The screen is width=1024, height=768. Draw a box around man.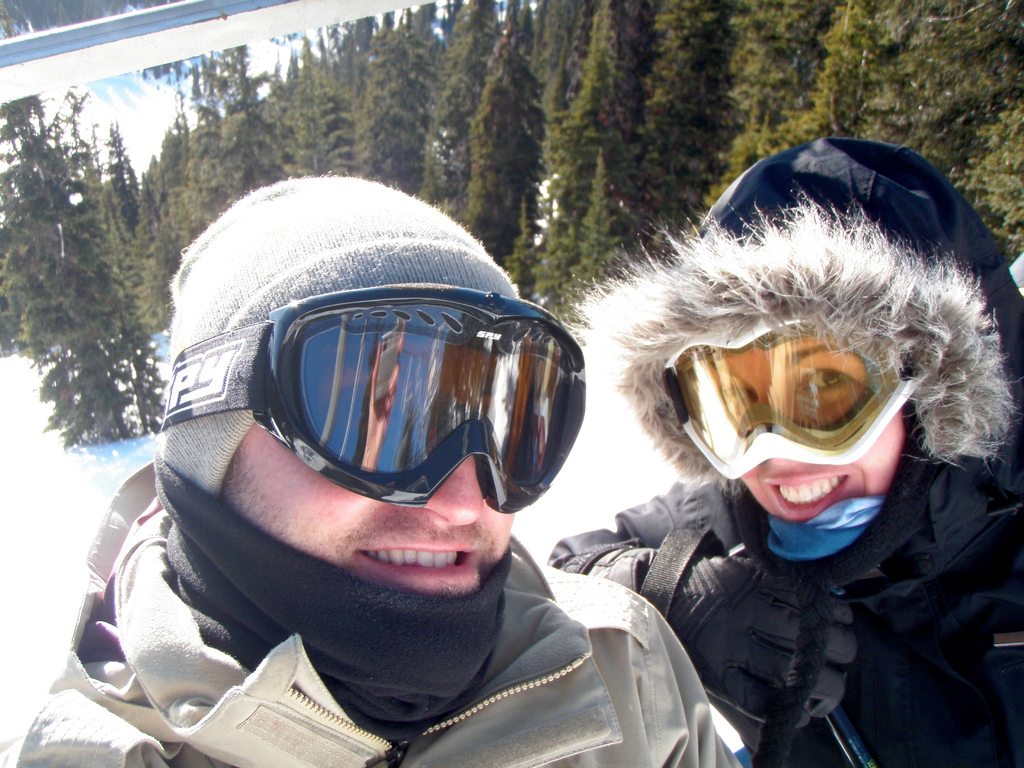
bbox=(74, 166, 698, 767).
